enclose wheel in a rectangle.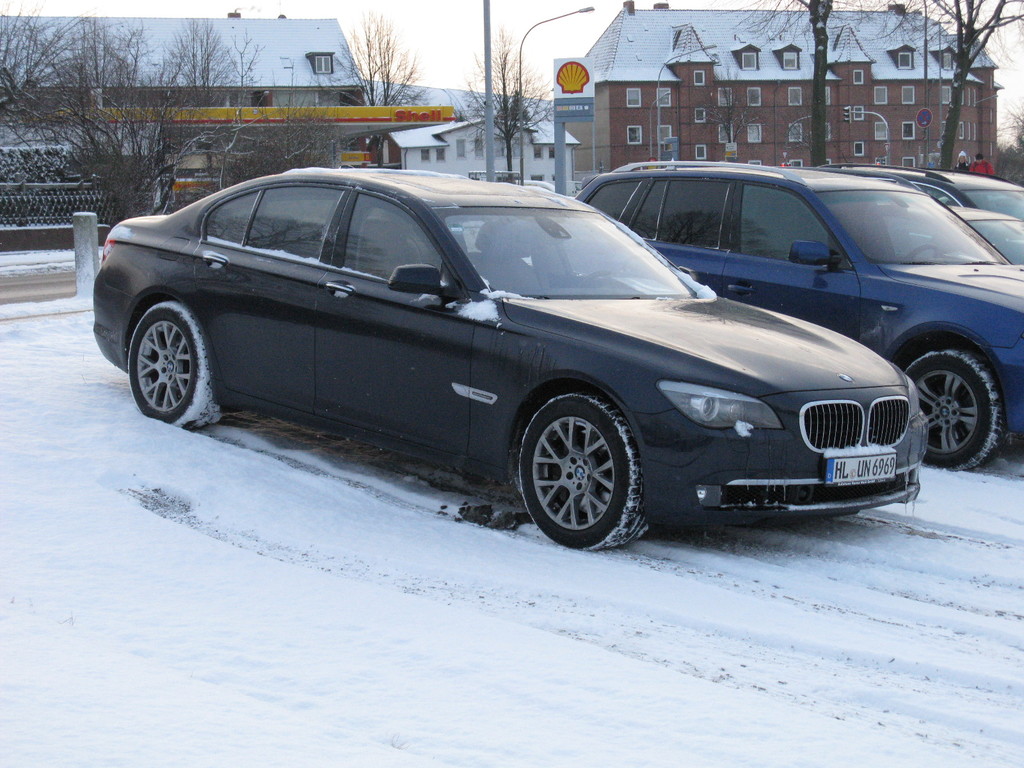
126:306:211:429.
